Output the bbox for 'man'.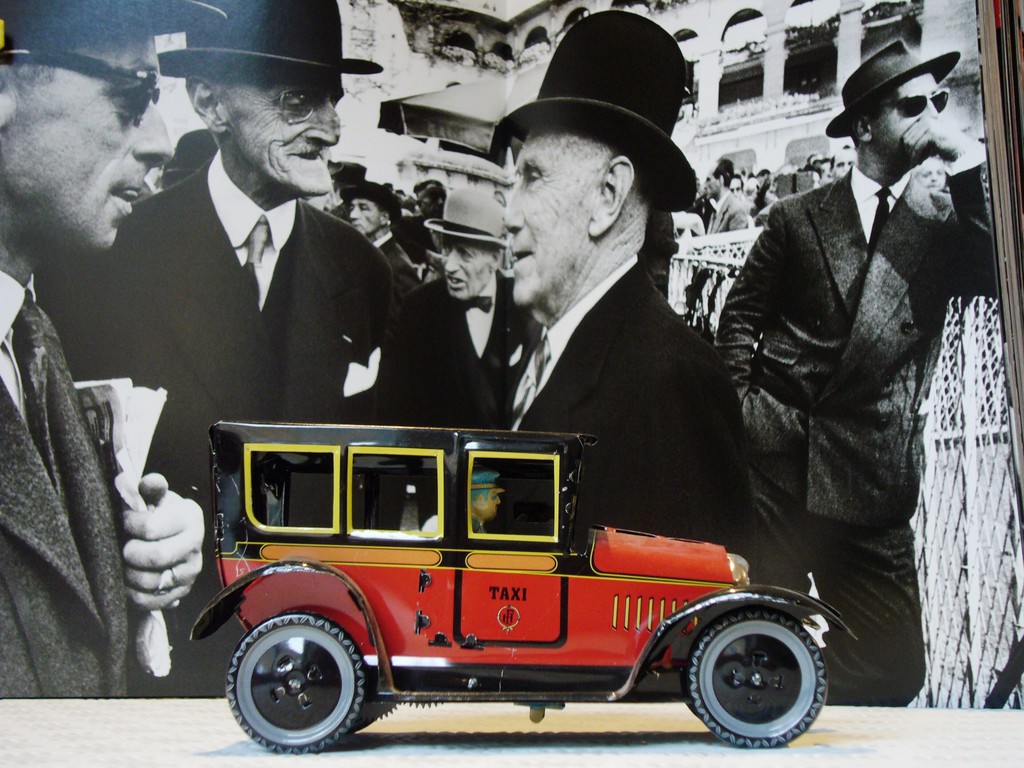
BBox(412, 188, 545, 431).
